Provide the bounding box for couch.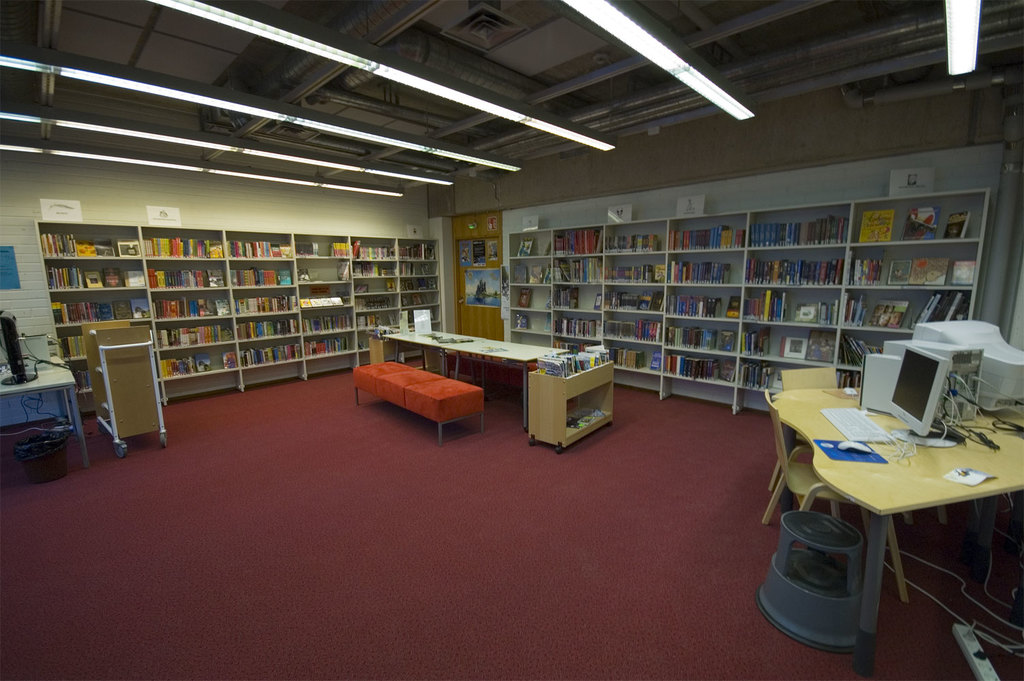
pyautogui.locateOnScreen(353, 360, 493, 424).
